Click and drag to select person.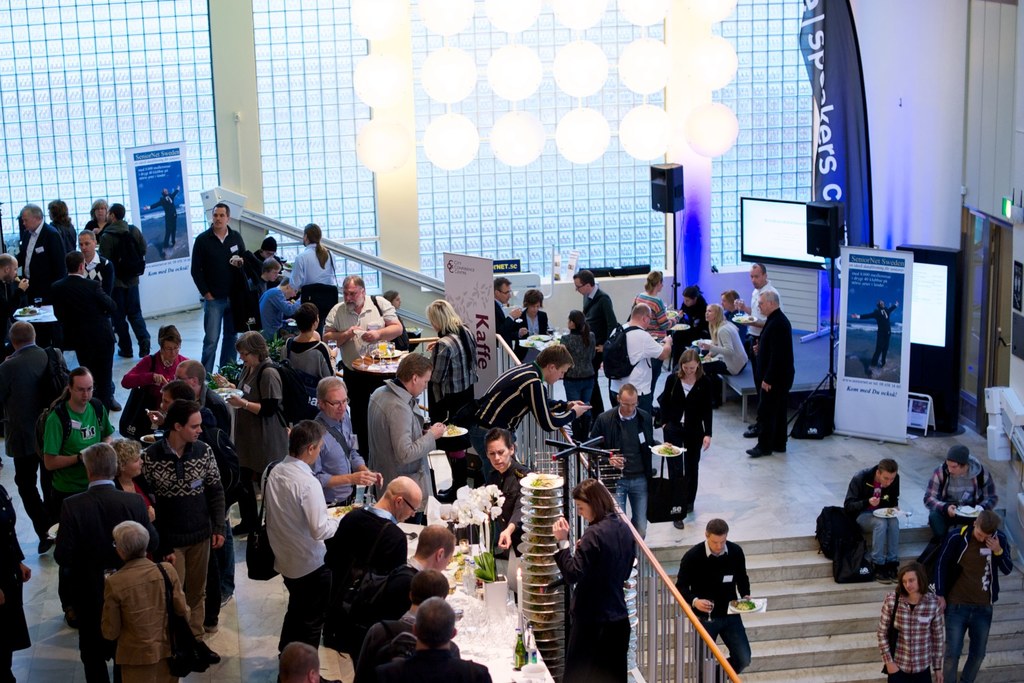
Selection: {"left": 315, "top": 272, "right": 403, "bottom": 437}.
